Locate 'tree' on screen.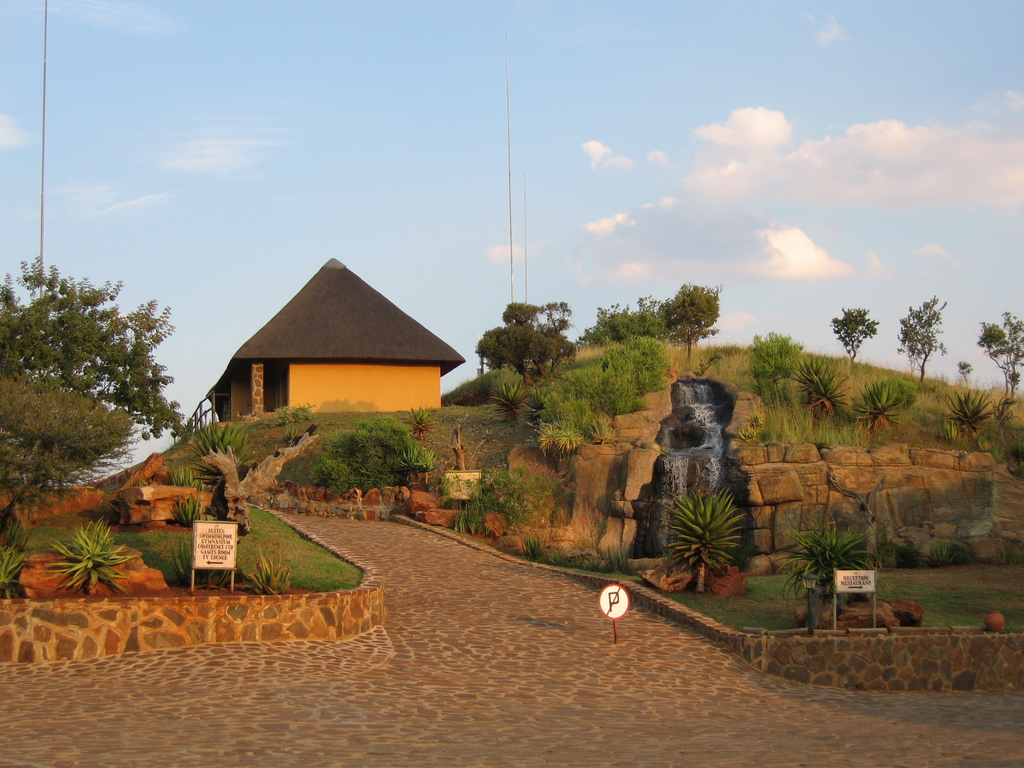
On screen at 0,375,150,506.
